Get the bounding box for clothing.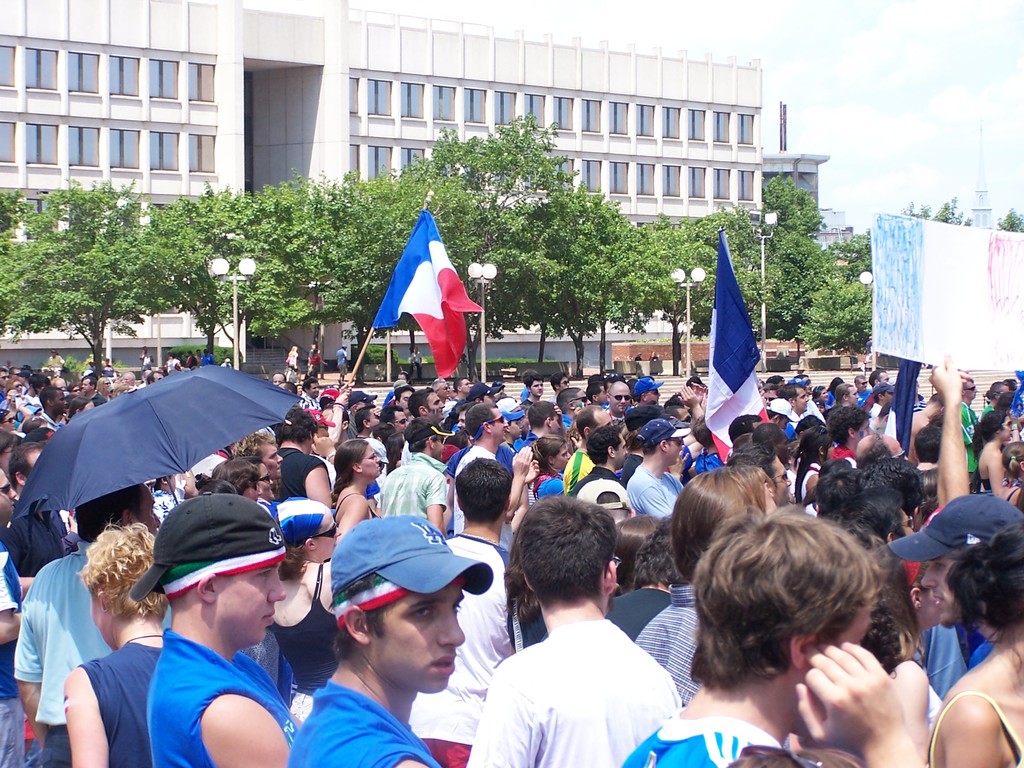
x1=303 y1=352 x2=326 y2=381.
